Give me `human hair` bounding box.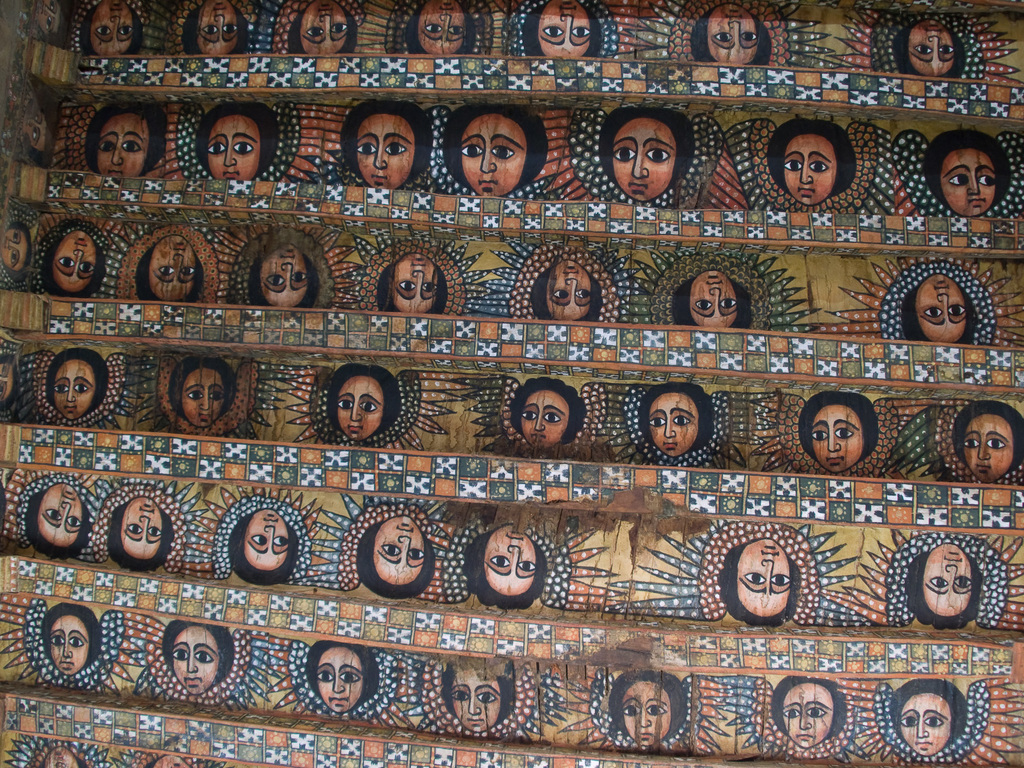
detection(40, 246, 103, 299).
